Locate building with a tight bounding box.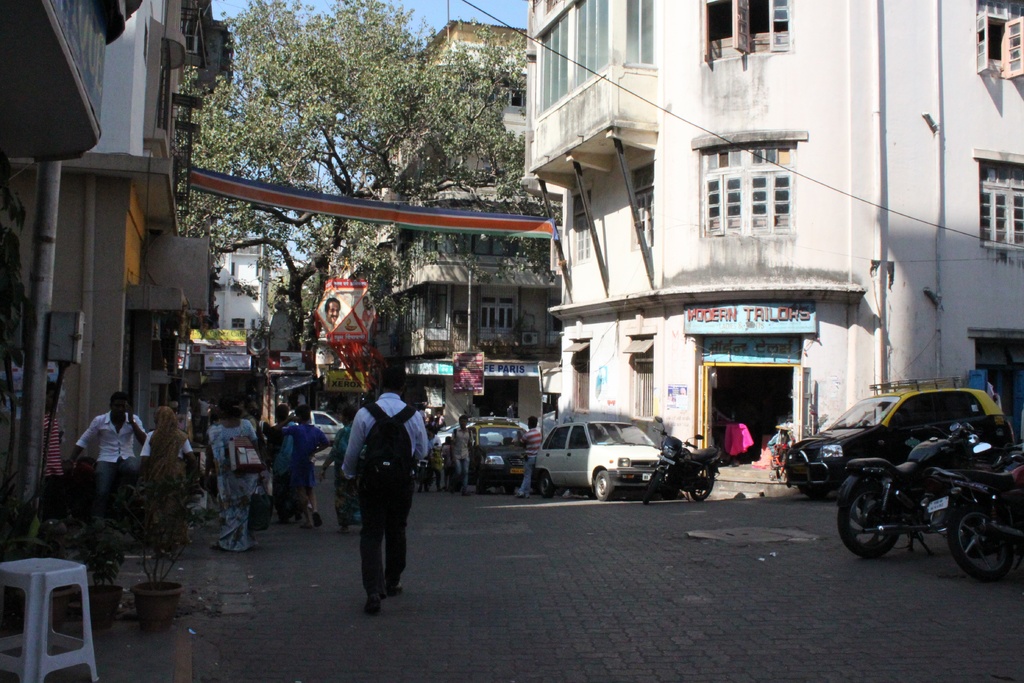
[x1=328, y1=19, x2=557, y2=443].
